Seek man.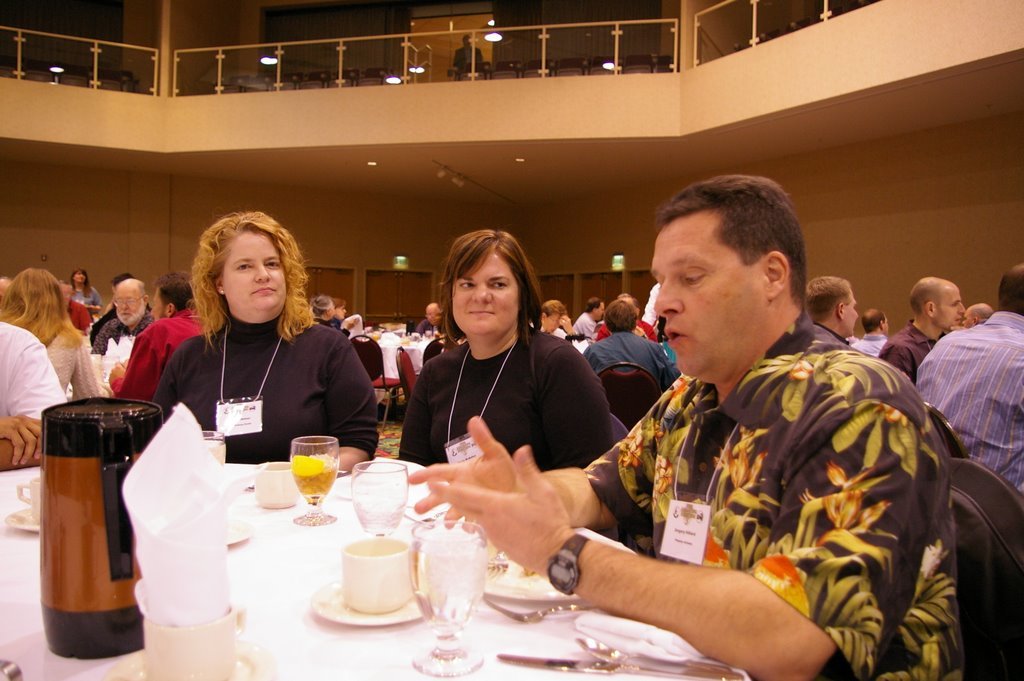
<box>91,275,155,357</box>.
